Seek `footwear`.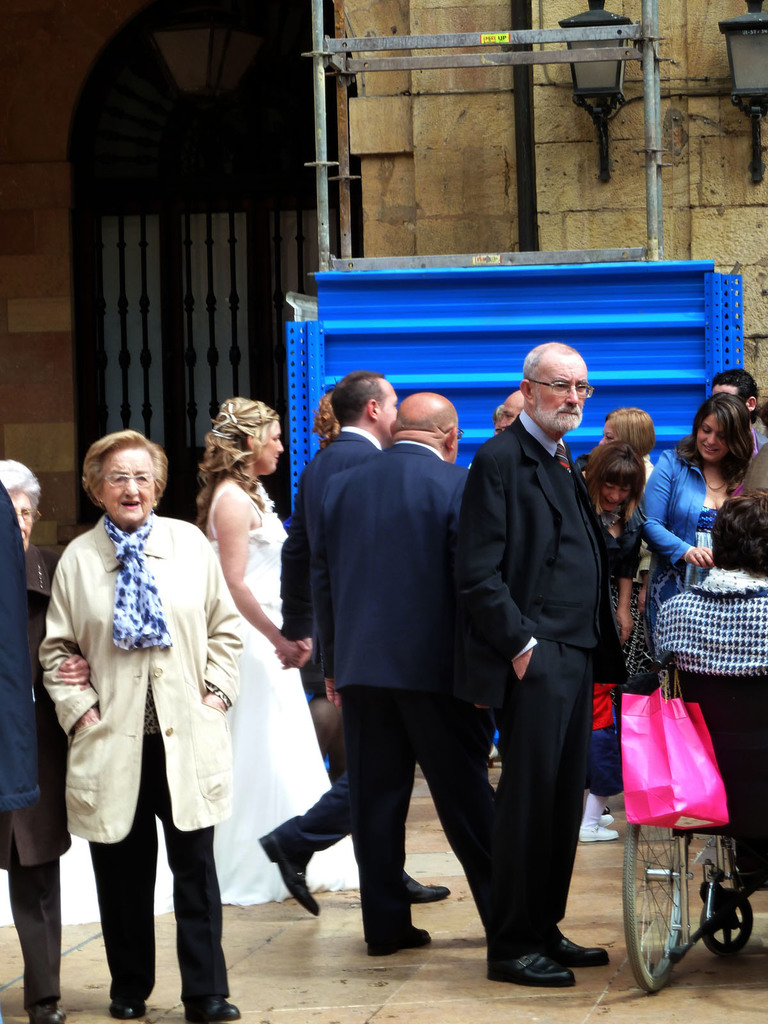
{"x1": 184, "y1": 989, "x2": 238, "y2": 1022}.
